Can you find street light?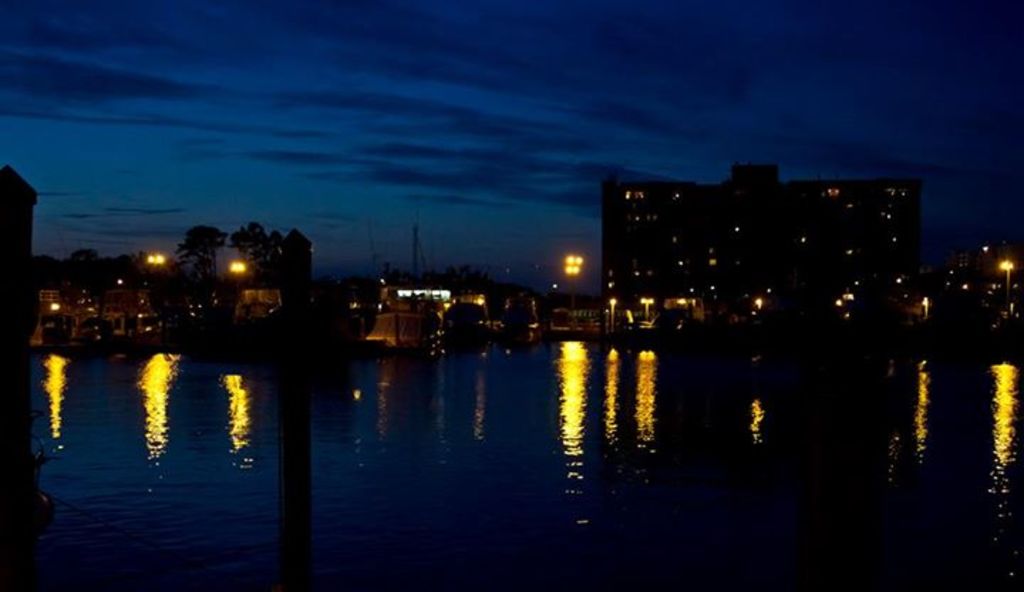
Yes, bounding box: (639,296,654,319).
